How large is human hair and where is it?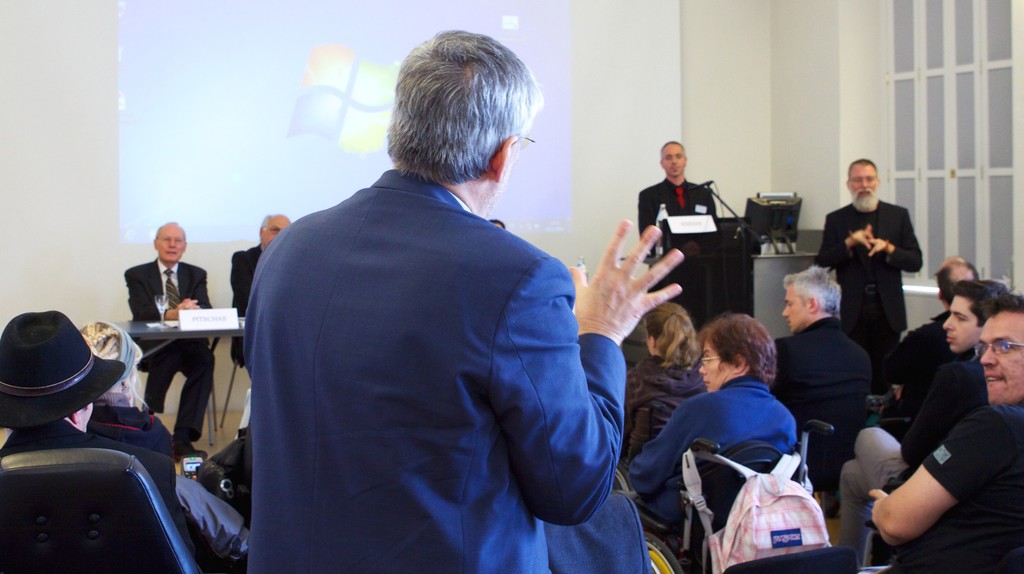
Bounding box: box(780, 263, 844, 320).
